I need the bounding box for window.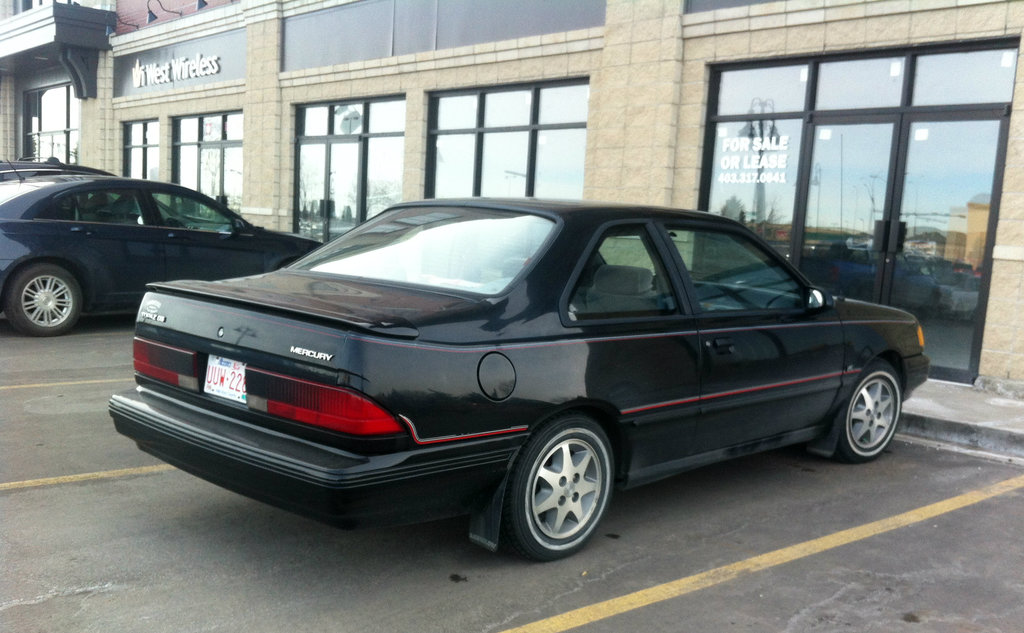
Here it is: 18/79/72/160.
